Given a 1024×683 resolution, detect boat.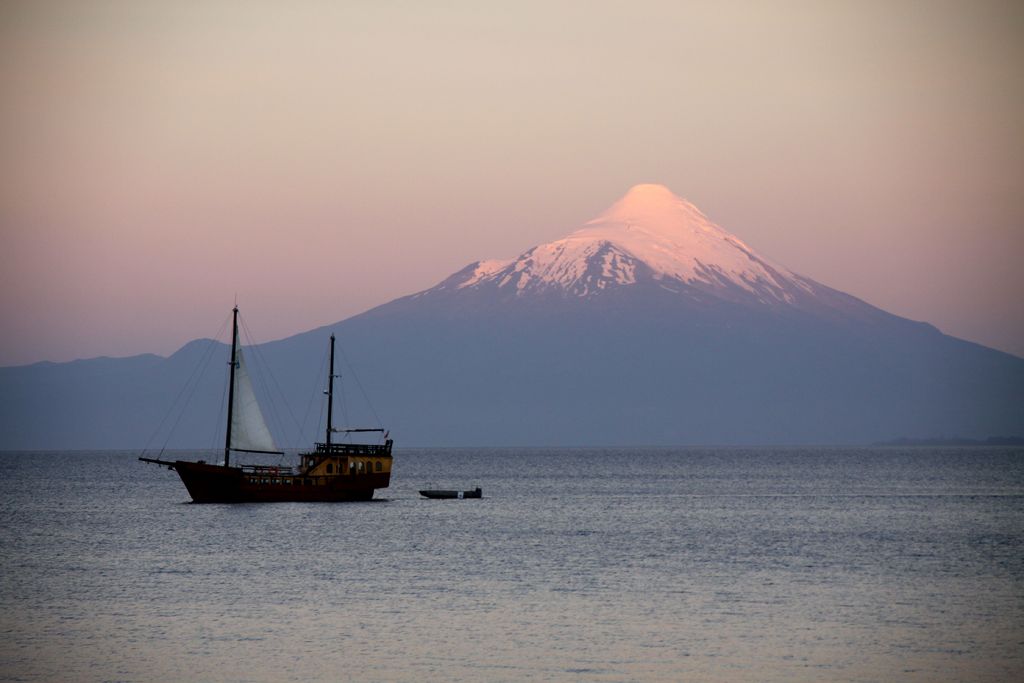
detection(138, 312, 419, 511).
